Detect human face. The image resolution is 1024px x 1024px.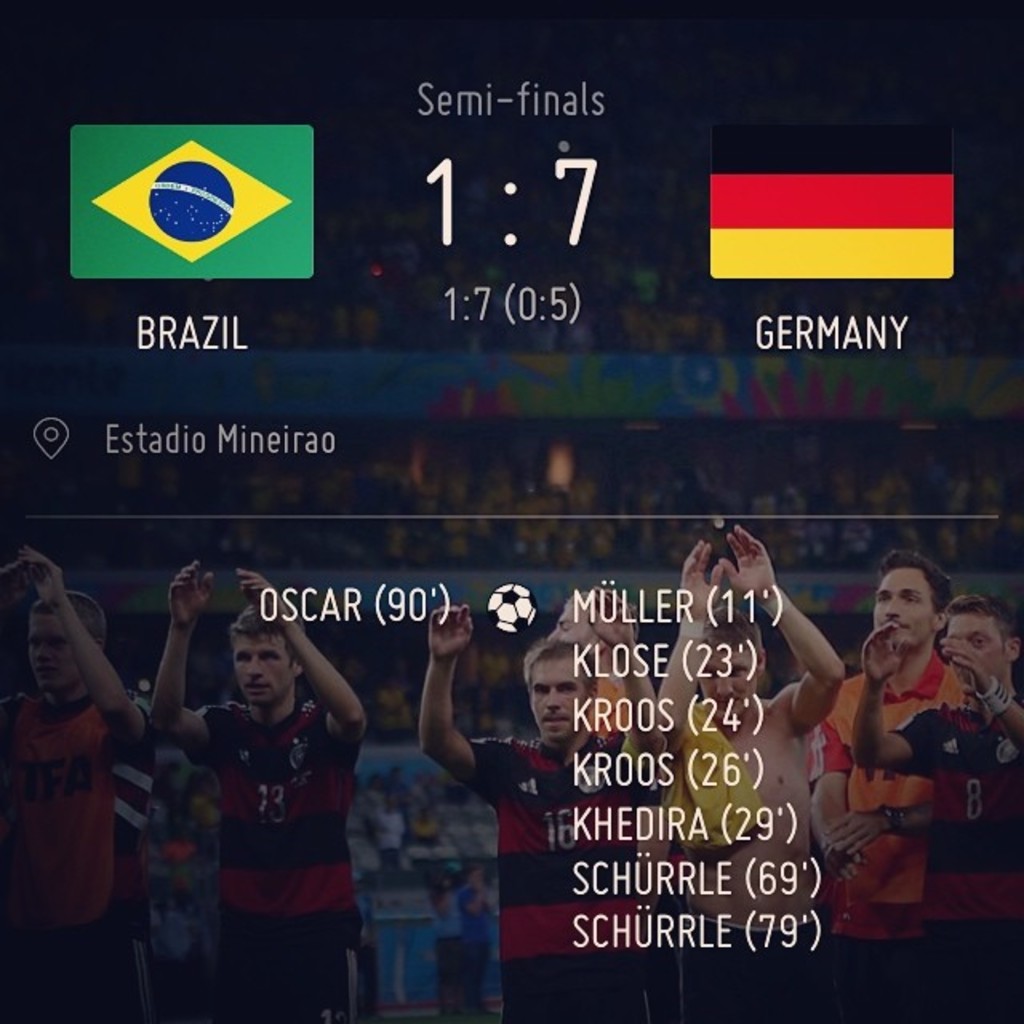
(696, 651, 758, 722).
